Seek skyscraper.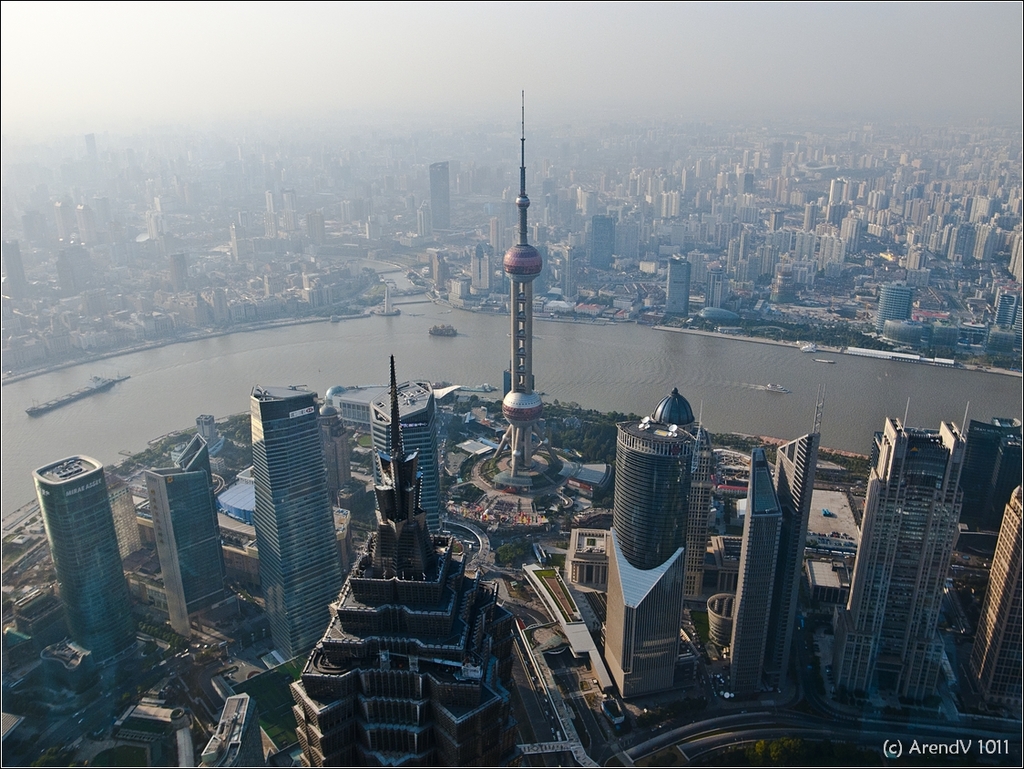
detection(845, 220, 867, 256).
